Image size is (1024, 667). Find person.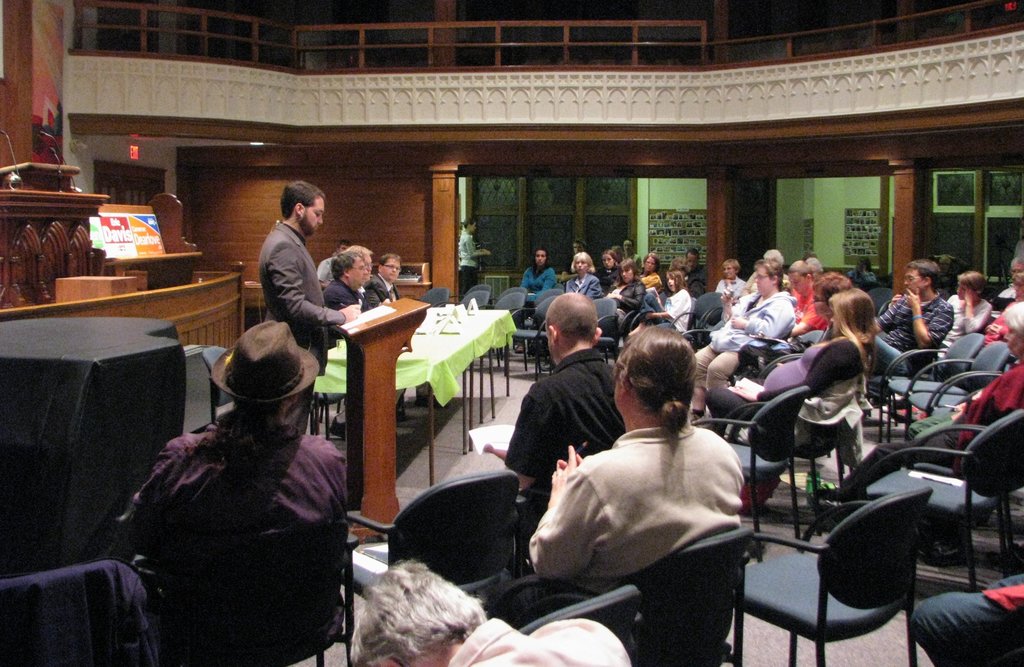
{"x1": 607, "y1": 259, "x2": 644, "y2": 322}.
